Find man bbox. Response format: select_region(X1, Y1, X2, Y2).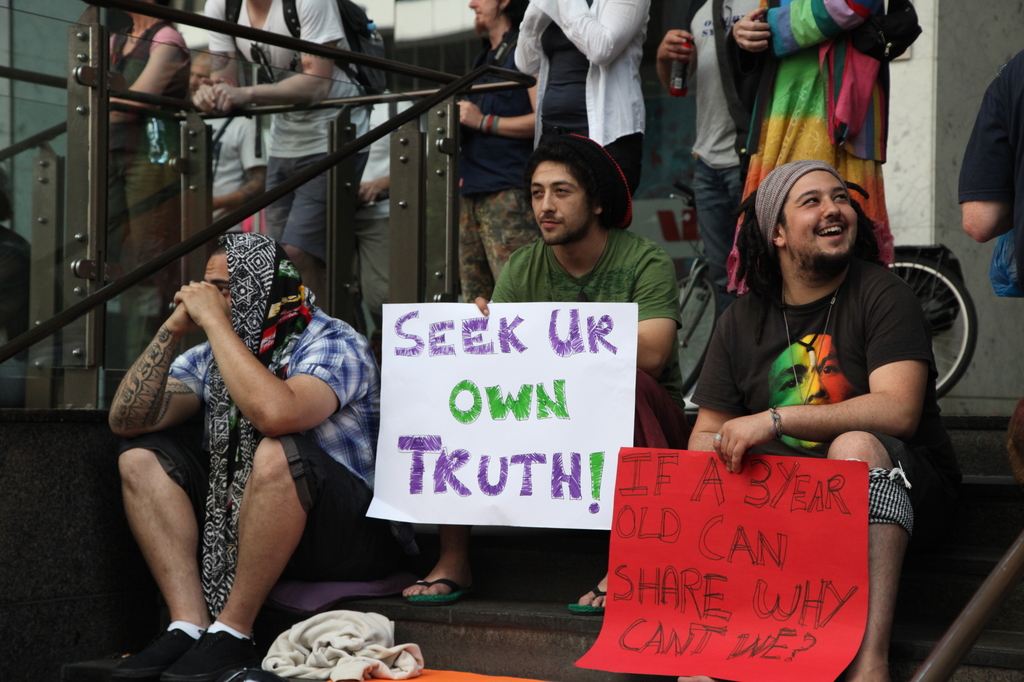
select_region(108, 197, 362, 681).
